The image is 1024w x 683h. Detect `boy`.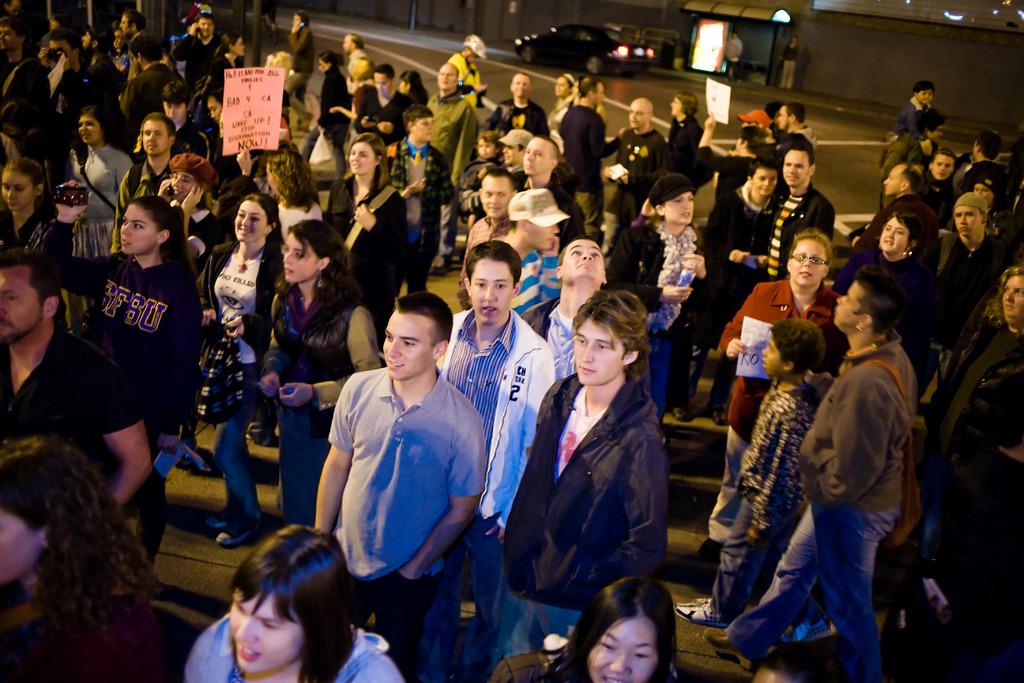
Detection: pyautogui.locateOnScreen(0, 14, 51, 108).
